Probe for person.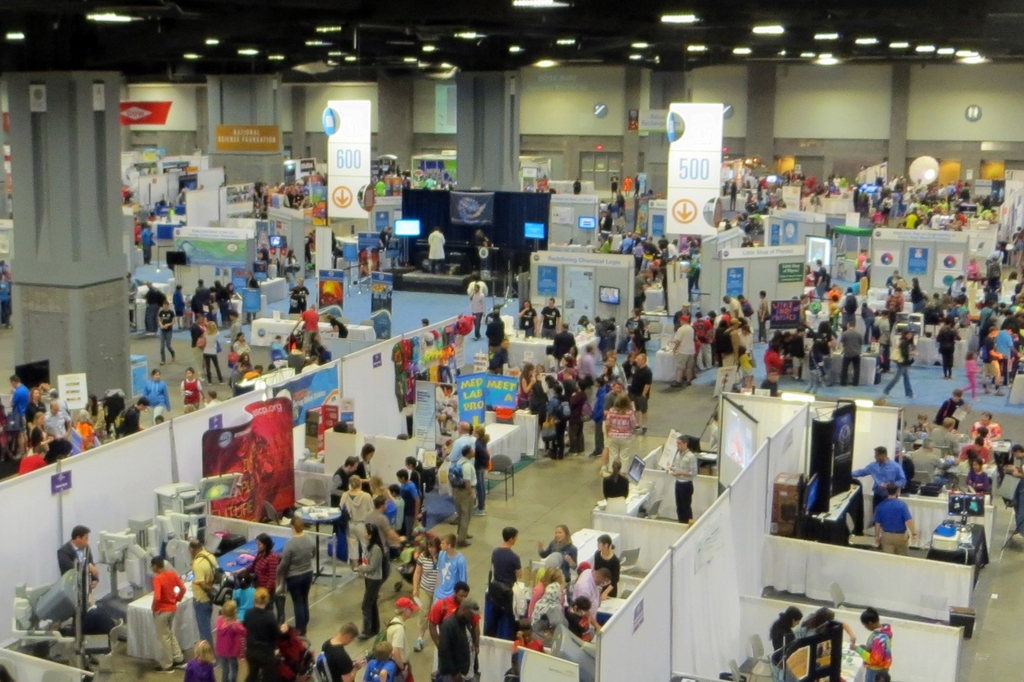
Probe result: [193,277,212,340].
